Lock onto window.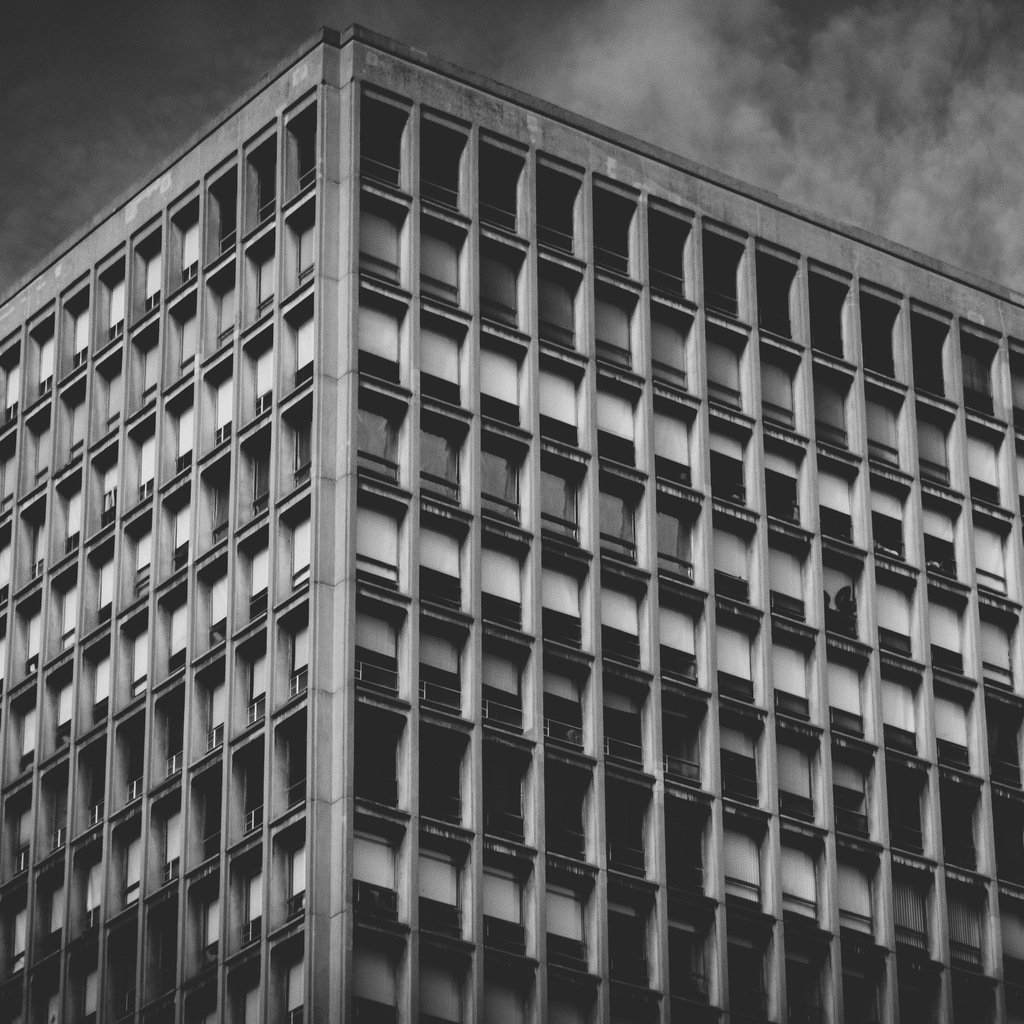
Locked: left=540, top=156, right=592, bottom=268.
